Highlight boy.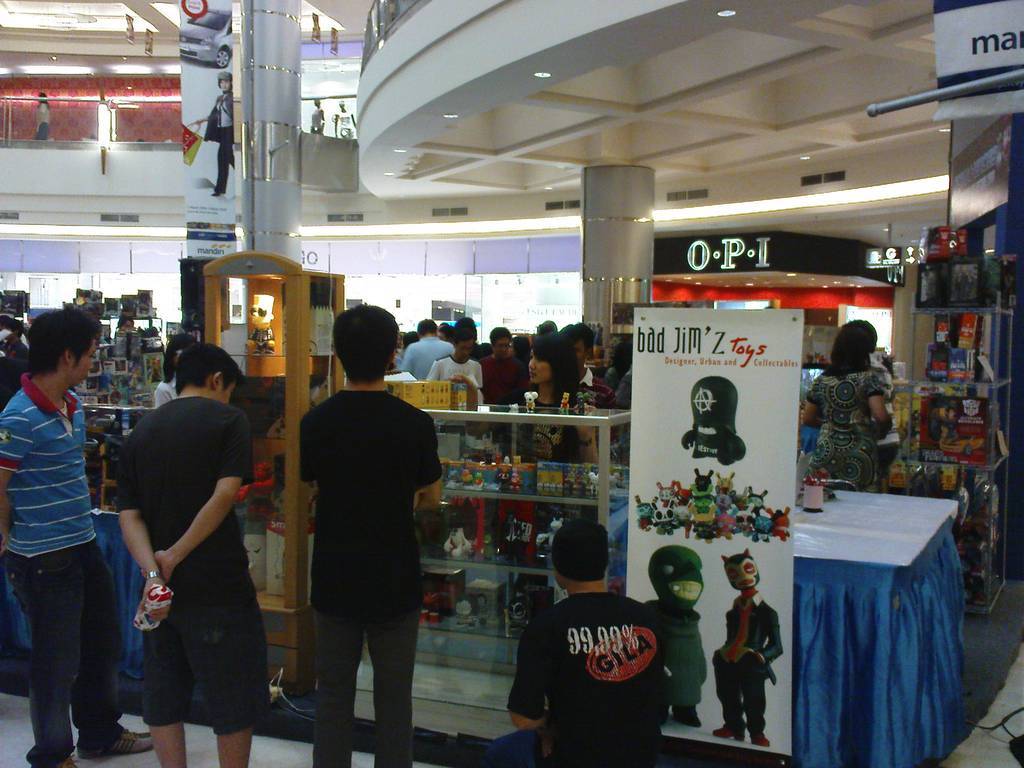
Highlighted region: x1=475, y1=322, x2=529, y2=402.
